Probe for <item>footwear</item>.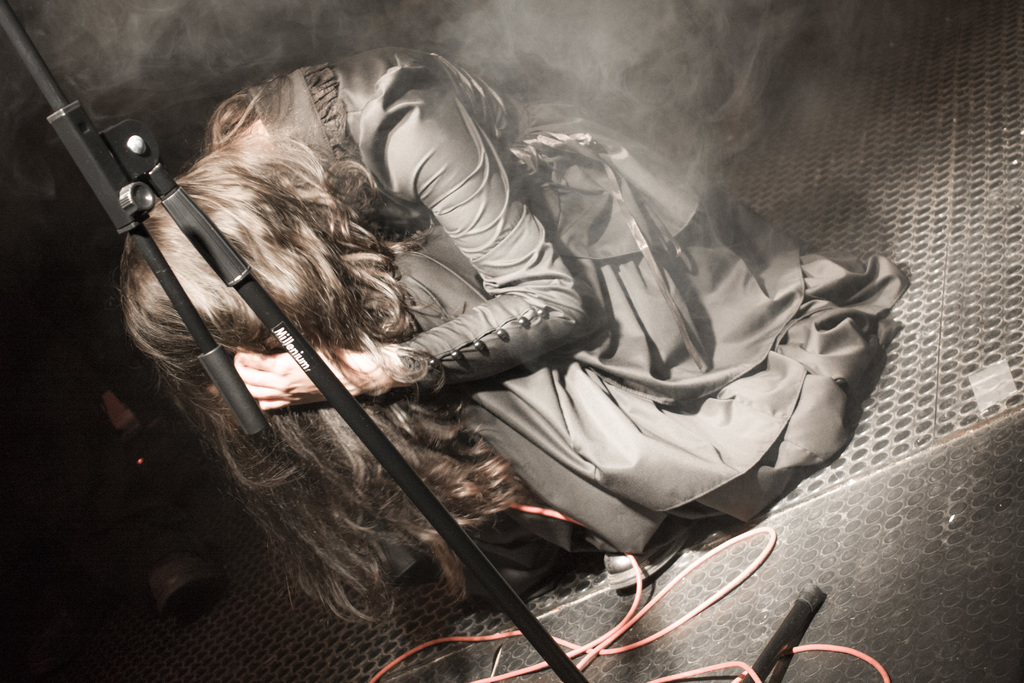
Probe result: l=599, t=514, r=689, b=595.
